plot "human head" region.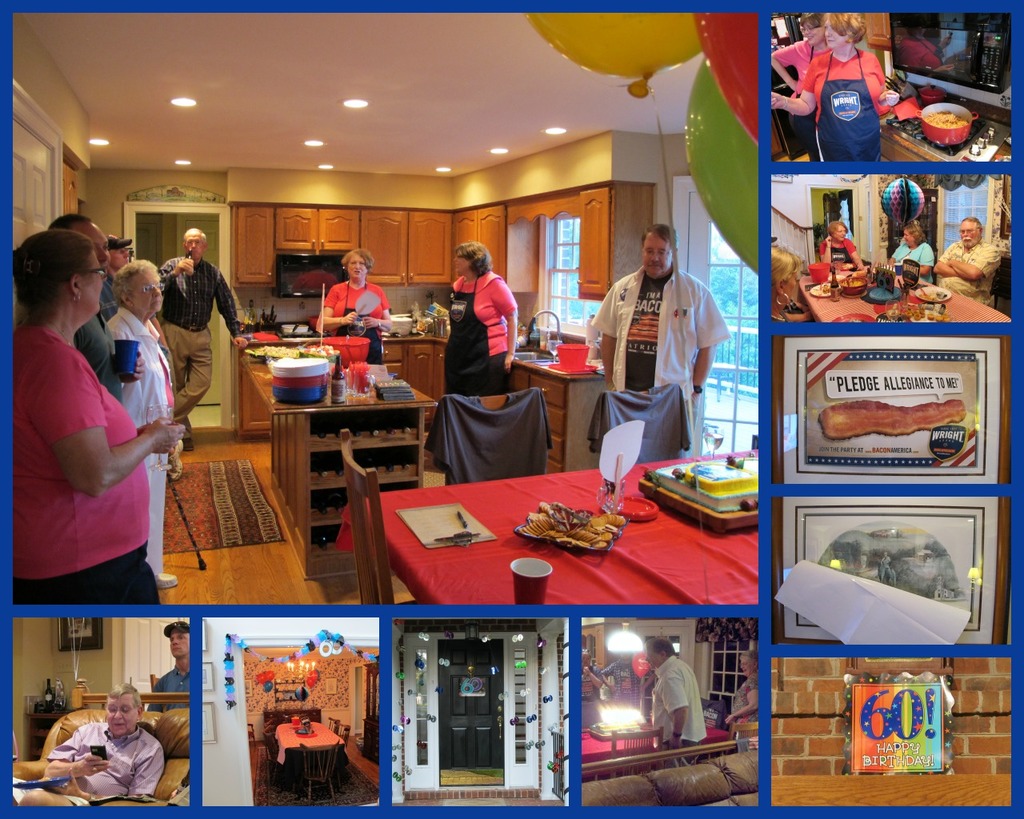
Plotted at bbox=[646, 638, 677, 670].
